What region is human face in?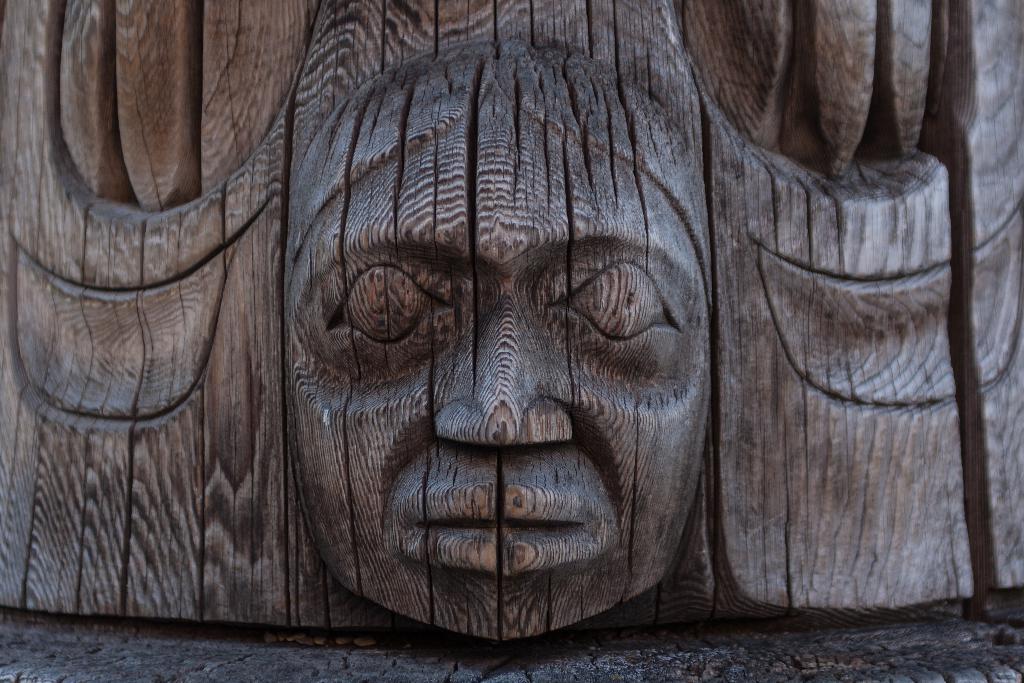
locate(290, 101, 712, 636).
